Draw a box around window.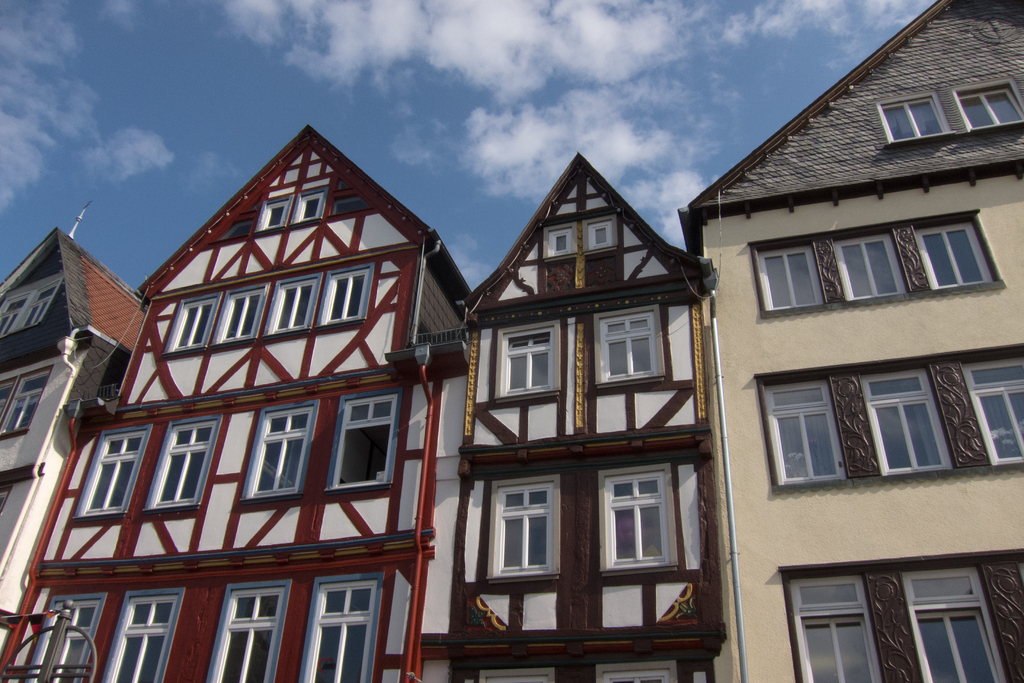
x1=0 y1=296 x2=30 y2=312.
